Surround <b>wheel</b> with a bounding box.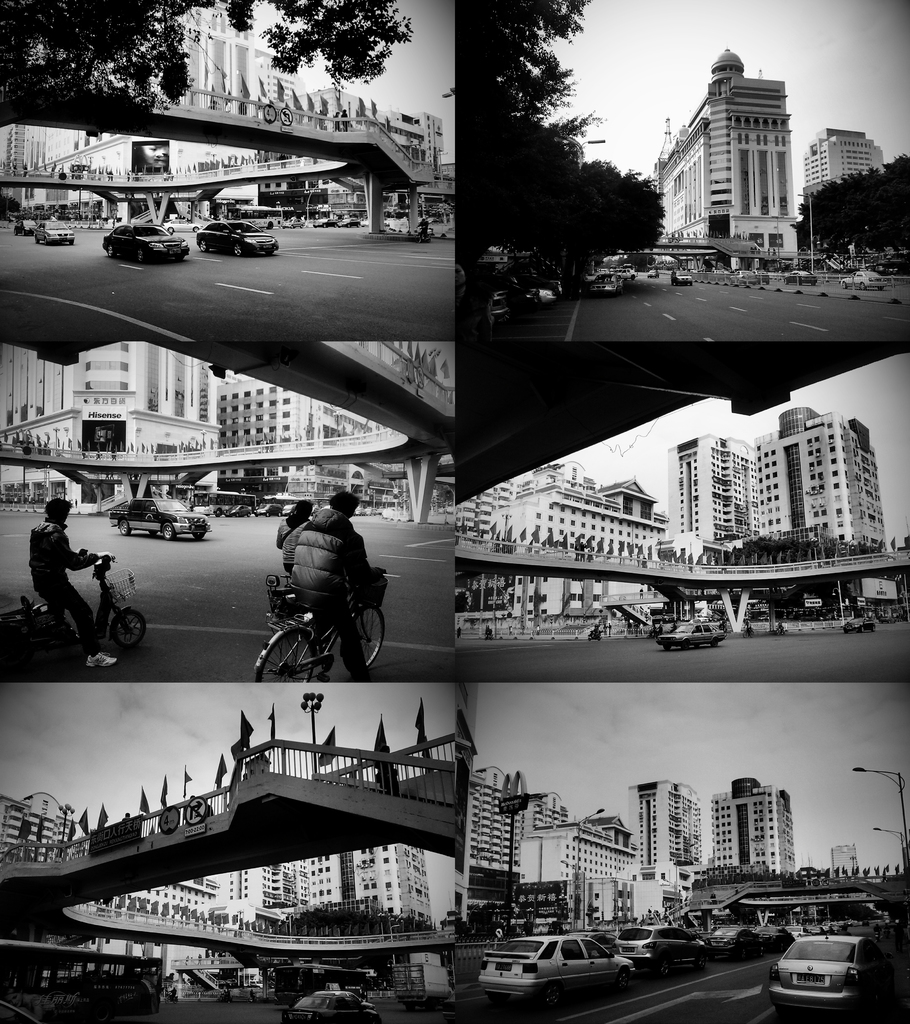
Rect(136, 248, 145, 263).
